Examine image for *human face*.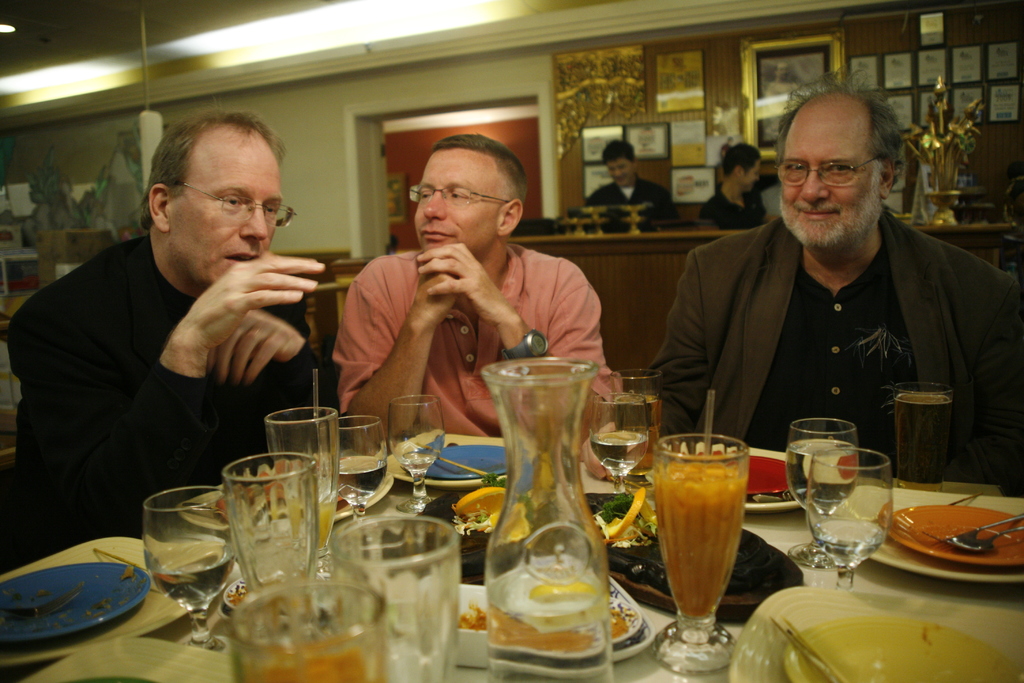
Examination result: [408,147,504,253].
